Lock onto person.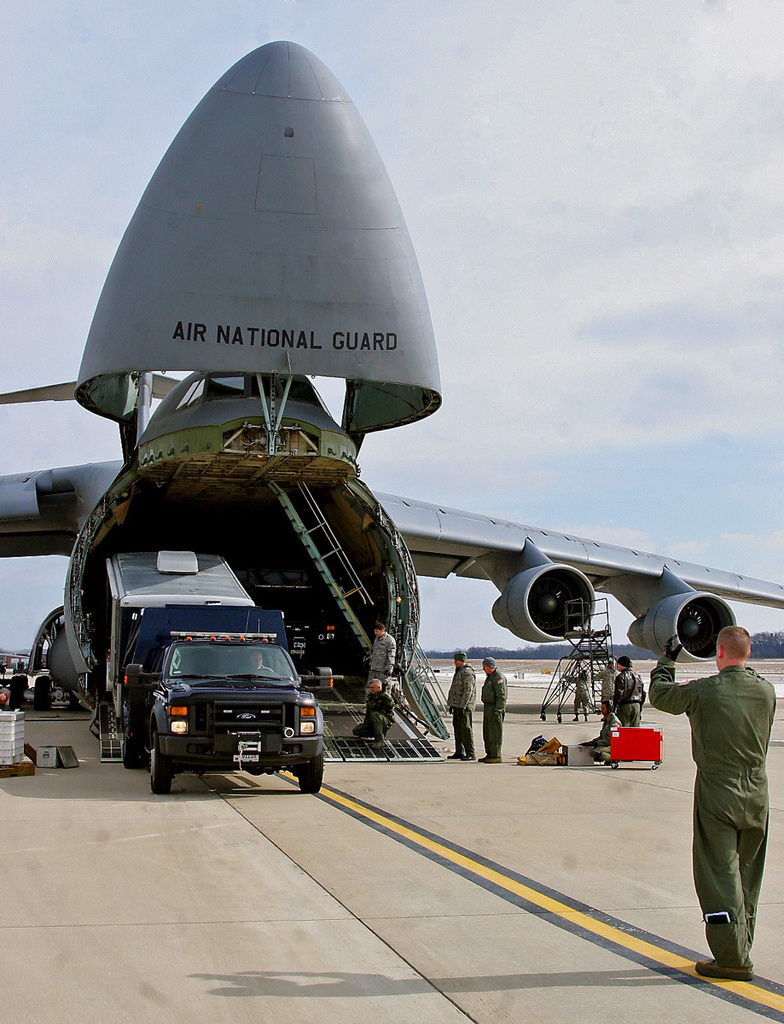
Locked: 613, 658, 648, 730.
